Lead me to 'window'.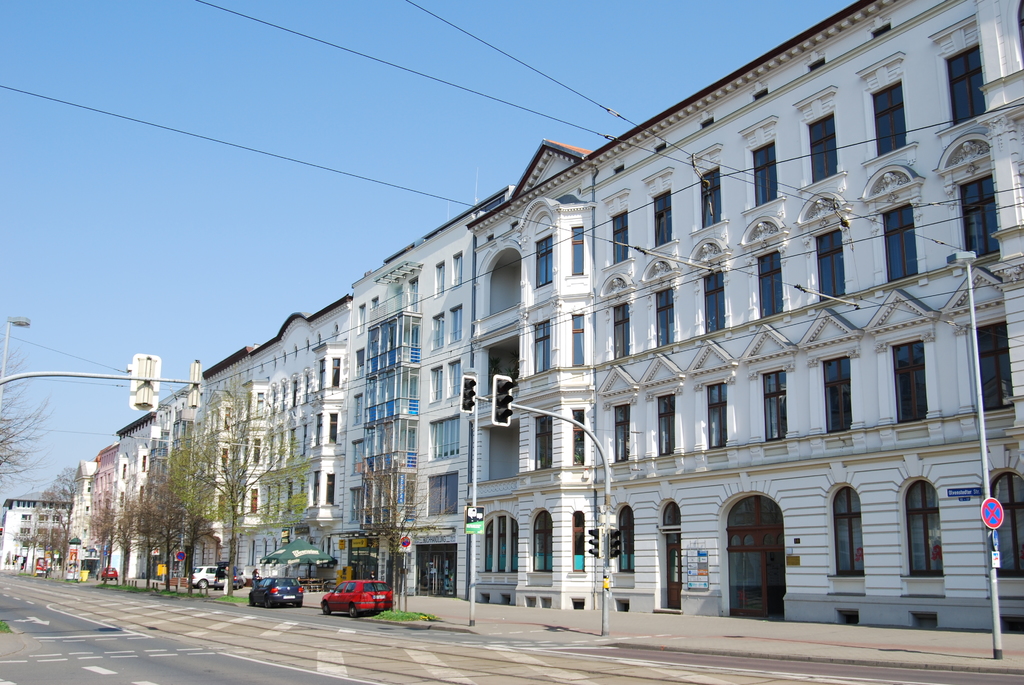
Lead to {"x1": 447, "y1": 361, "x2": 462, "y2": 398}.
